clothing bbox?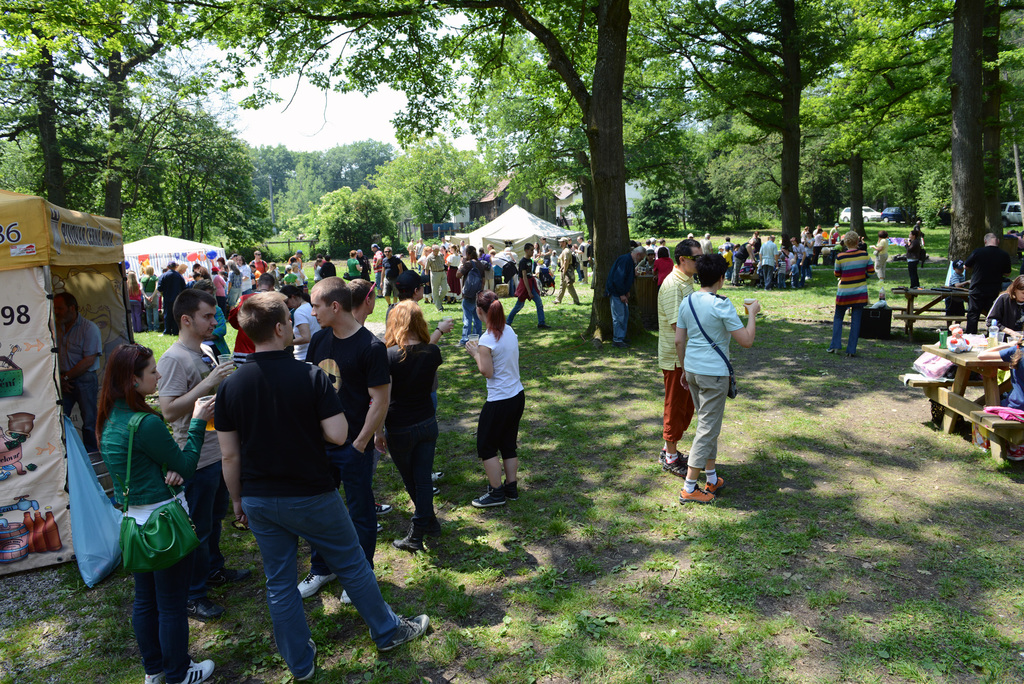
(x1=422, y1=259, x2=448, y2=307)
